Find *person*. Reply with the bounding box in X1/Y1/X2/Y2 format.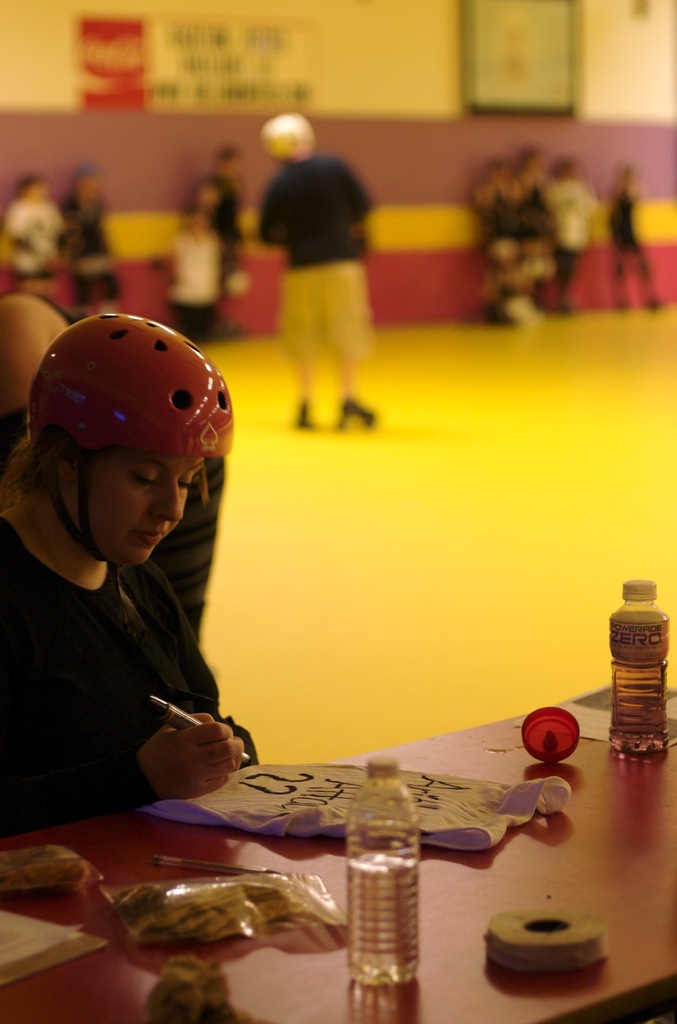
149/191/224/342.
